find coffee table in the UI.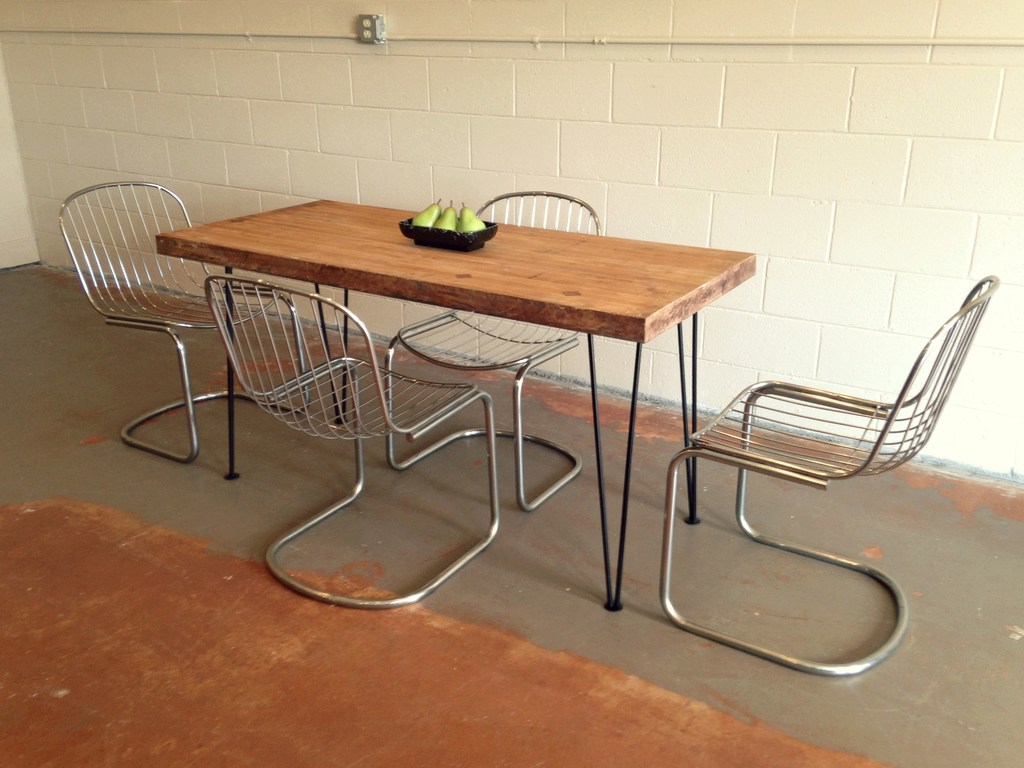
UI element at bbox=(113, 202, 769, 612).
